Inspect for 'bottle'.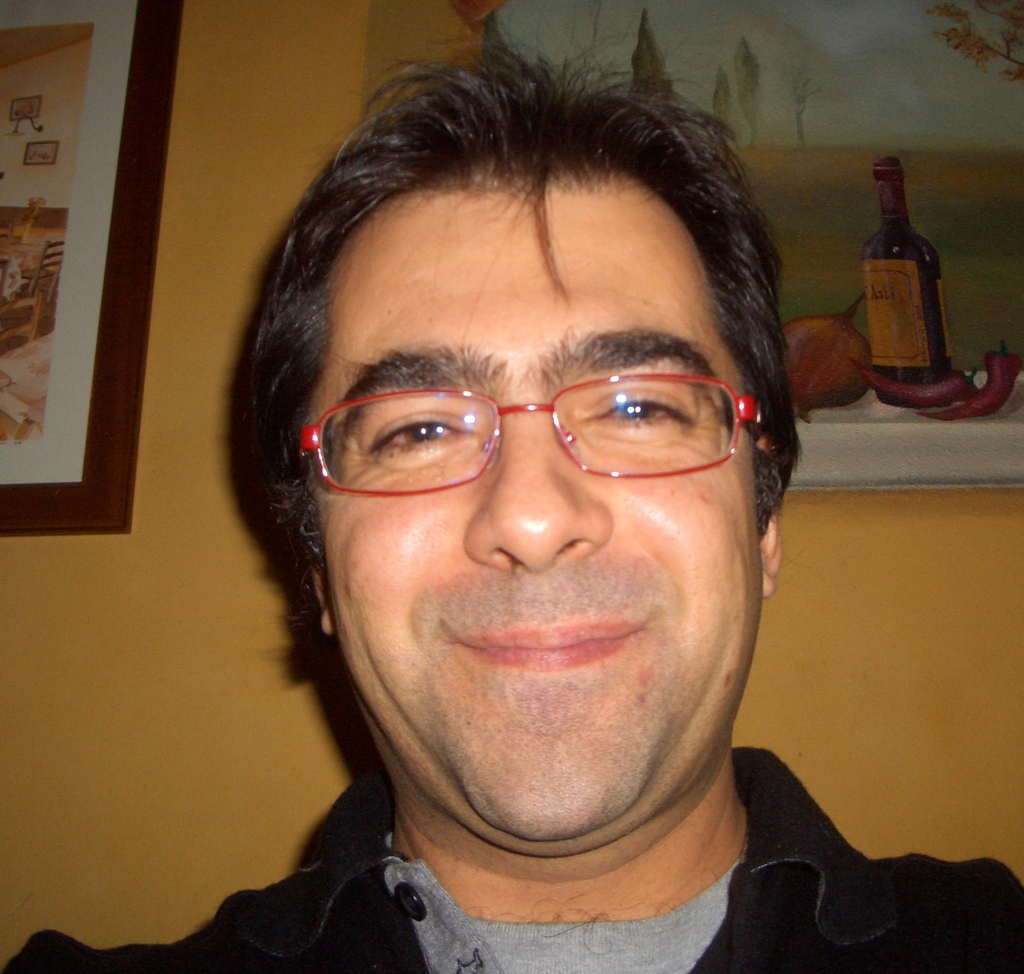
Inspection: 865/156/959/402.
